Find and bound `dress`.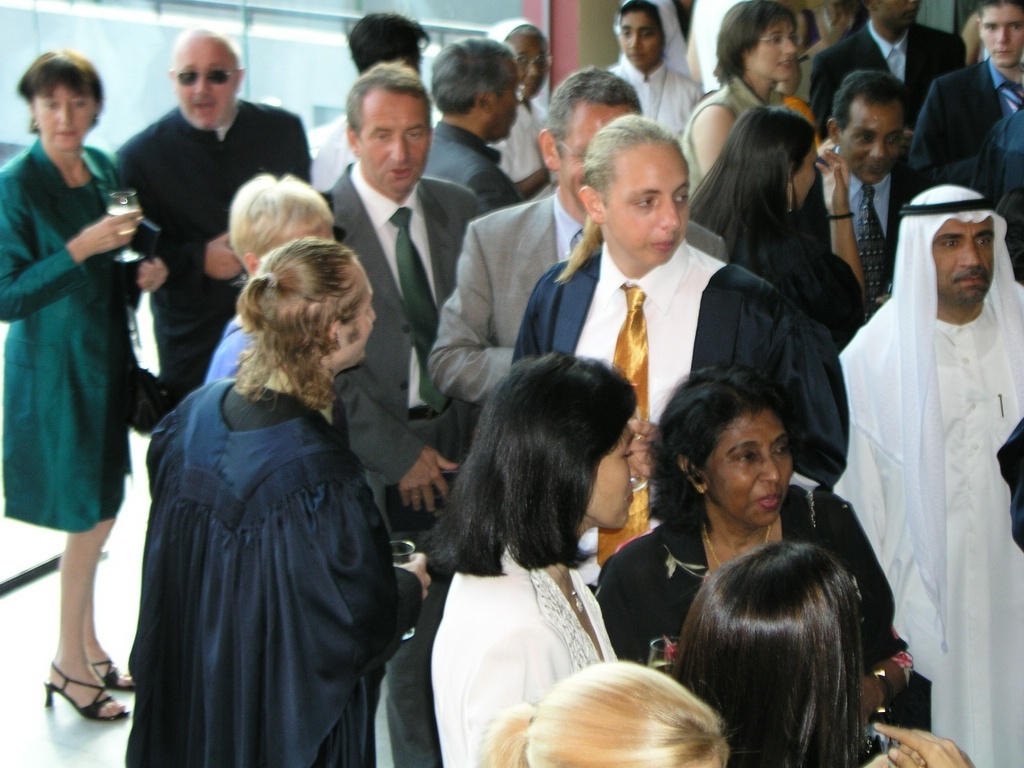
Bound: (left=913, top=297, right=1023, bottom=767).
